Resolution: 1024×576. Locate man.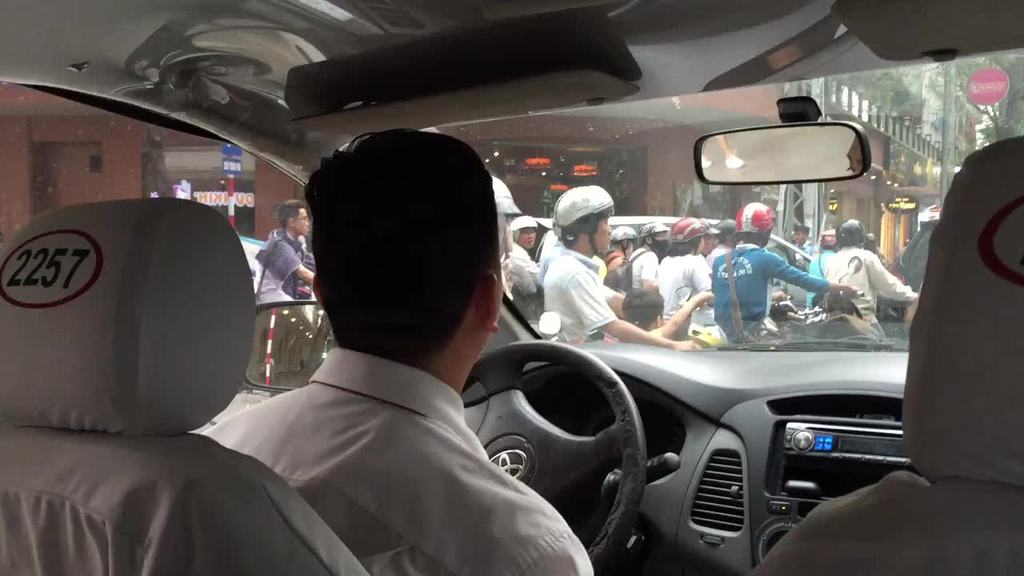
(left=542, top=180, right=706, bottom=349).
